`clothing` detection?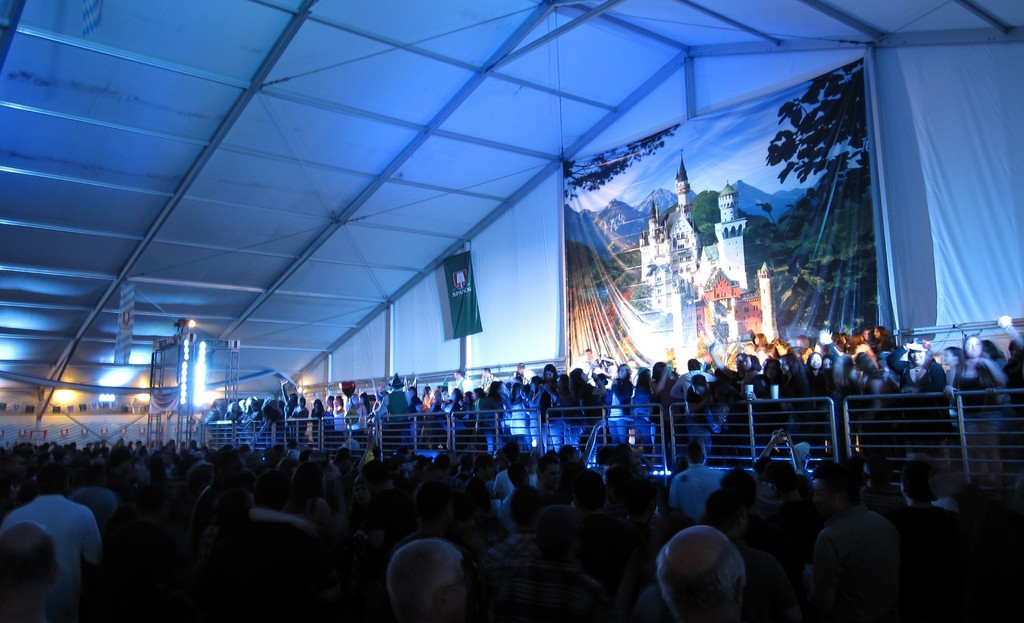
<box>6,490,96,620</box>
